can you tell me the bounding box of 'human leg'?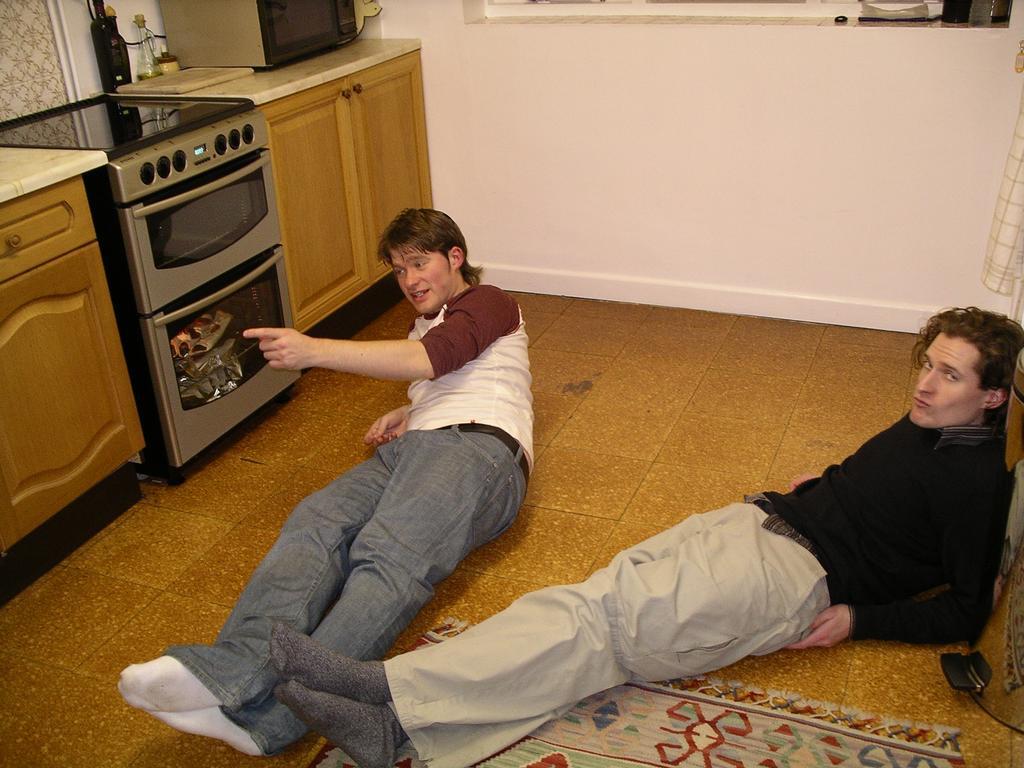
{"left": 116, "top": 439, "right": 388, "bottom": 713}.
